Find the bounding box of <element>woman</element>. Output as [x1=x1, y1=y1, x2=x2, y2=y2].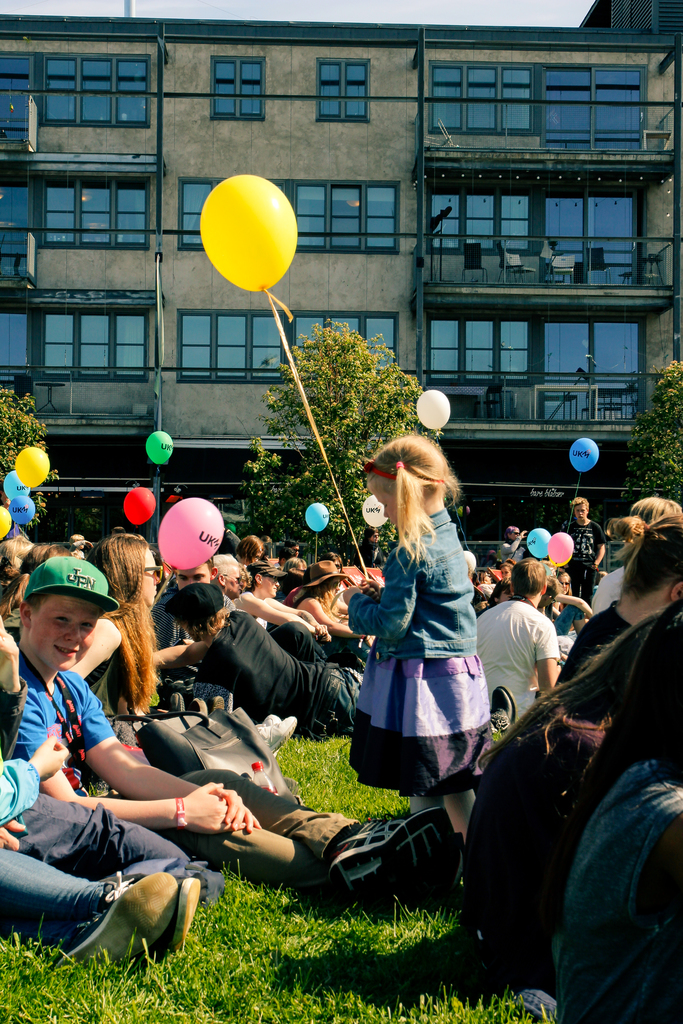
[x1=287, y1=557, x2=374, y2=664].
